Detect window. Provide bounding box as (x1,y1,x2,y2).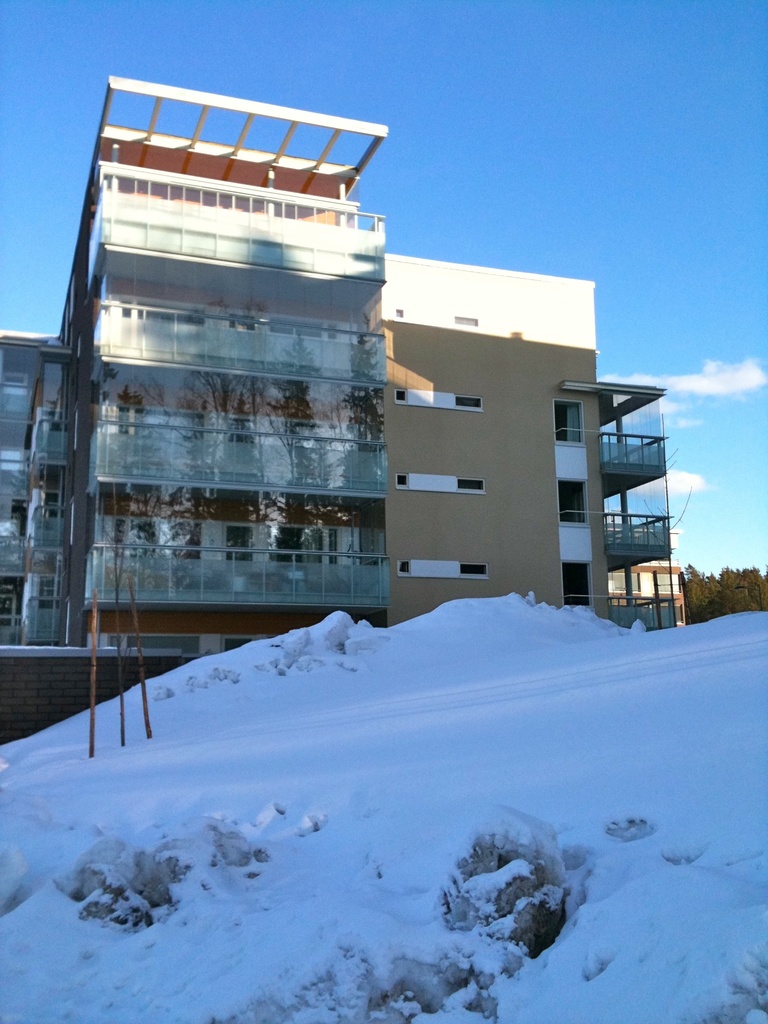
(396,468,488,494).
